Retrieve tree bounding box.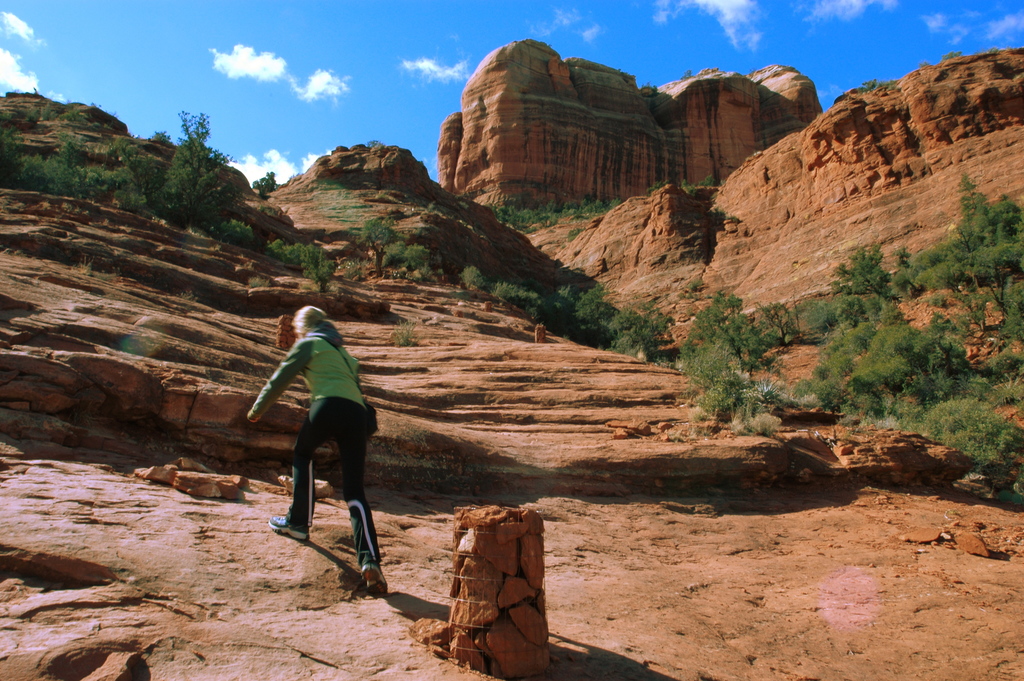
Bounding box: [178,109,215,219].
